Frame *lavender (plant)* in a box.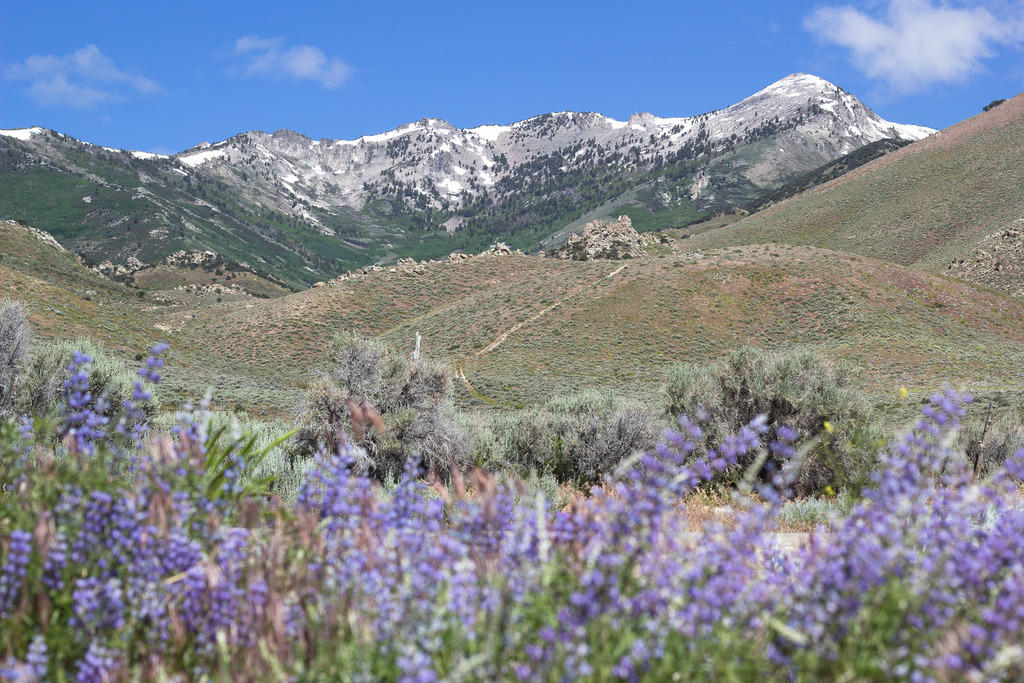
(797,509,879,632).
